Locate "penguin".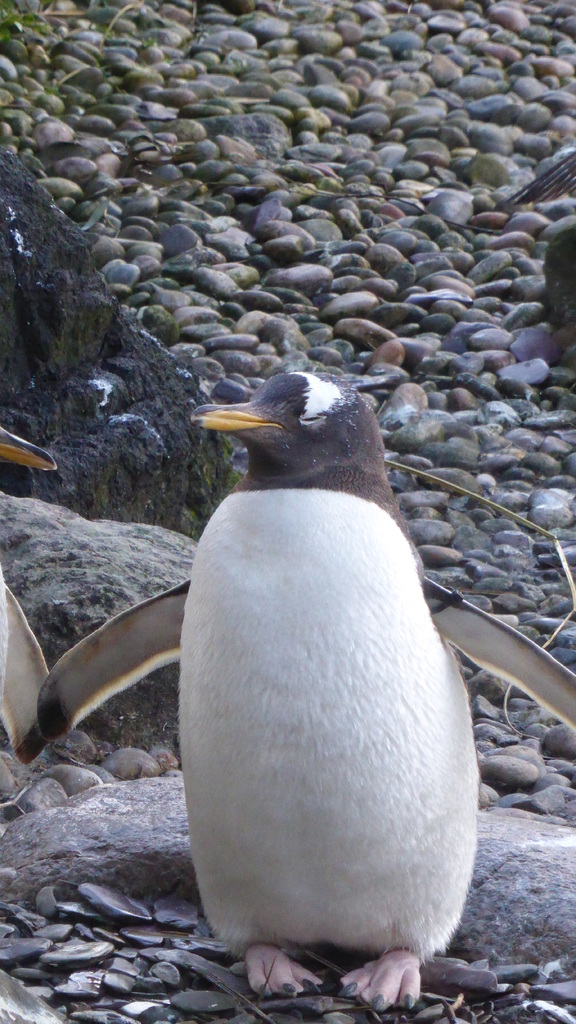
Bounding box: locate(0, 417, 64, 781).
